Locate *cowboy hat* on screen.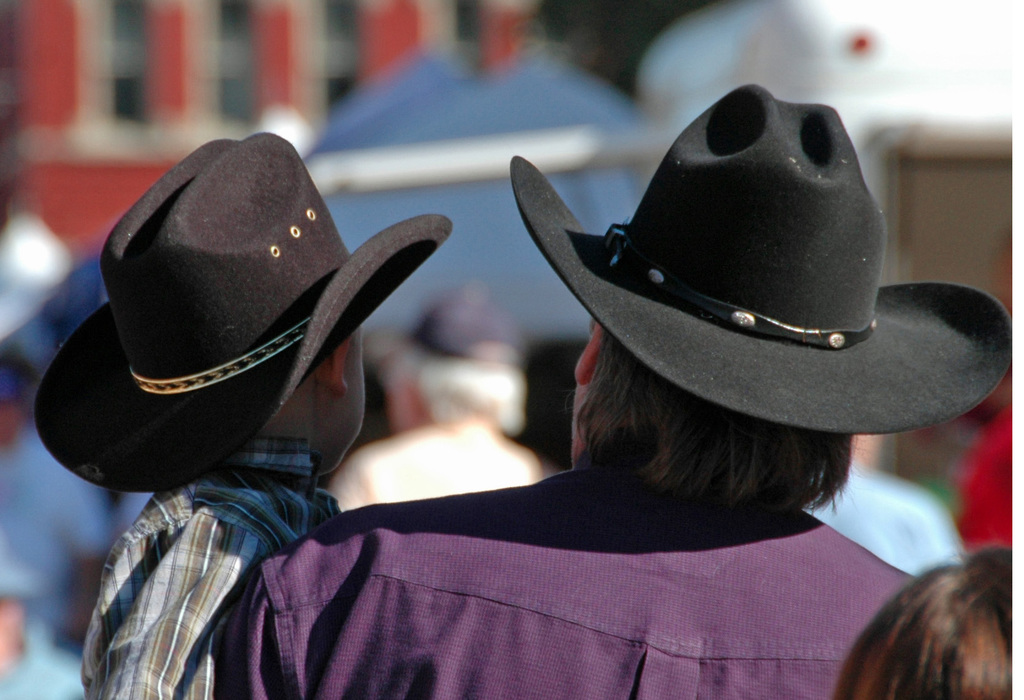
On screen at rect(504, 90, 1015, 426).
